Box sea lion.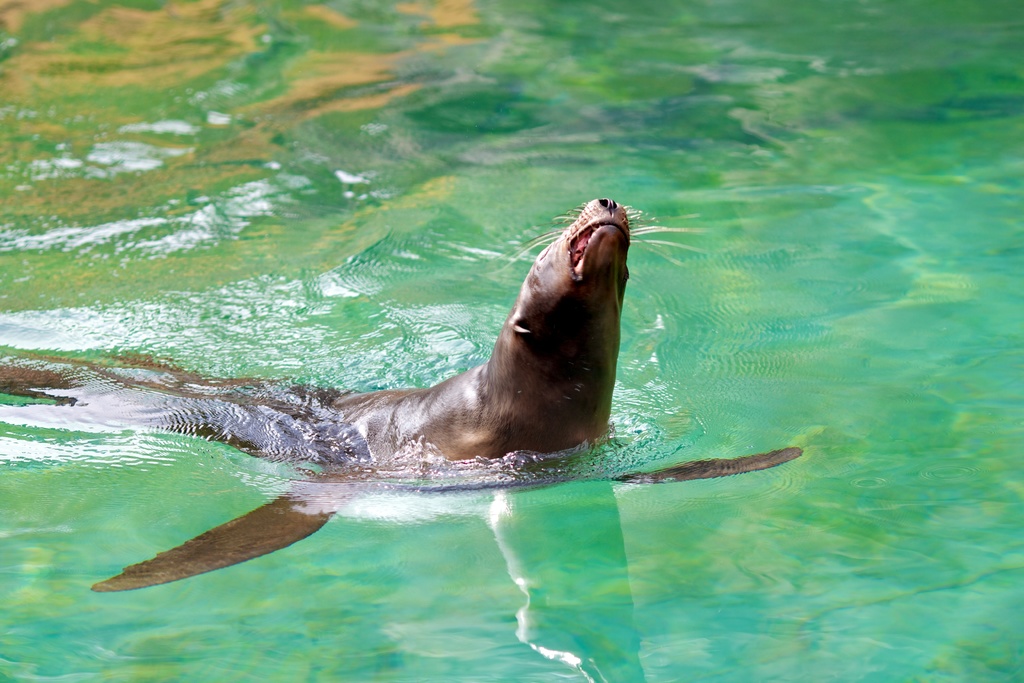
<box>0,195,805,592</box>.
